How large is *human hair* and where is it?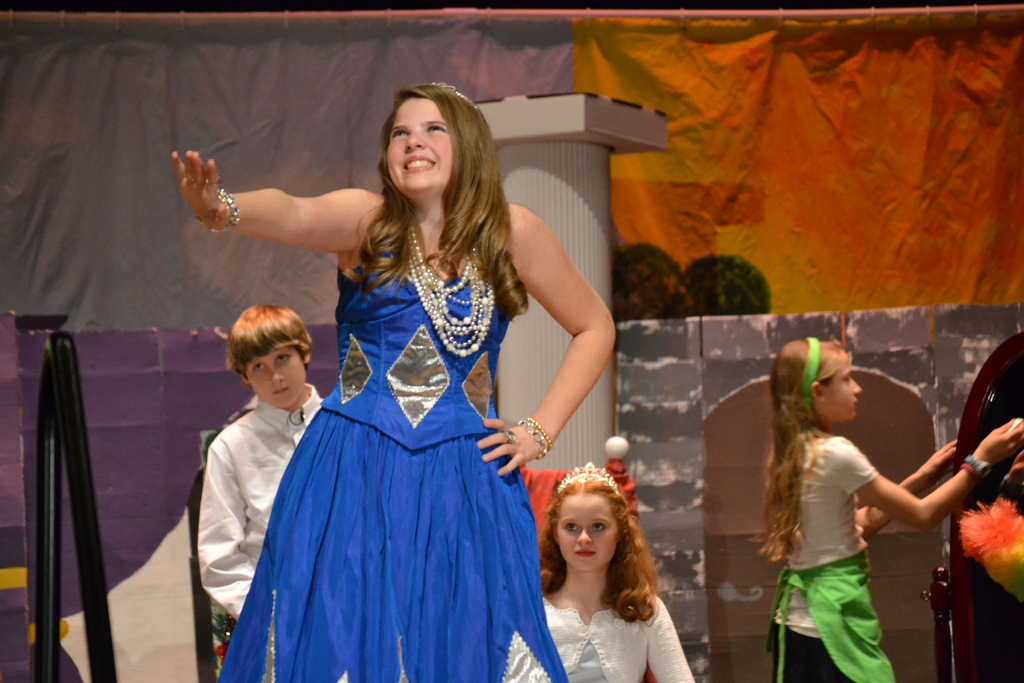
Bounding box: l=753, t=335, r=844, b=569.
